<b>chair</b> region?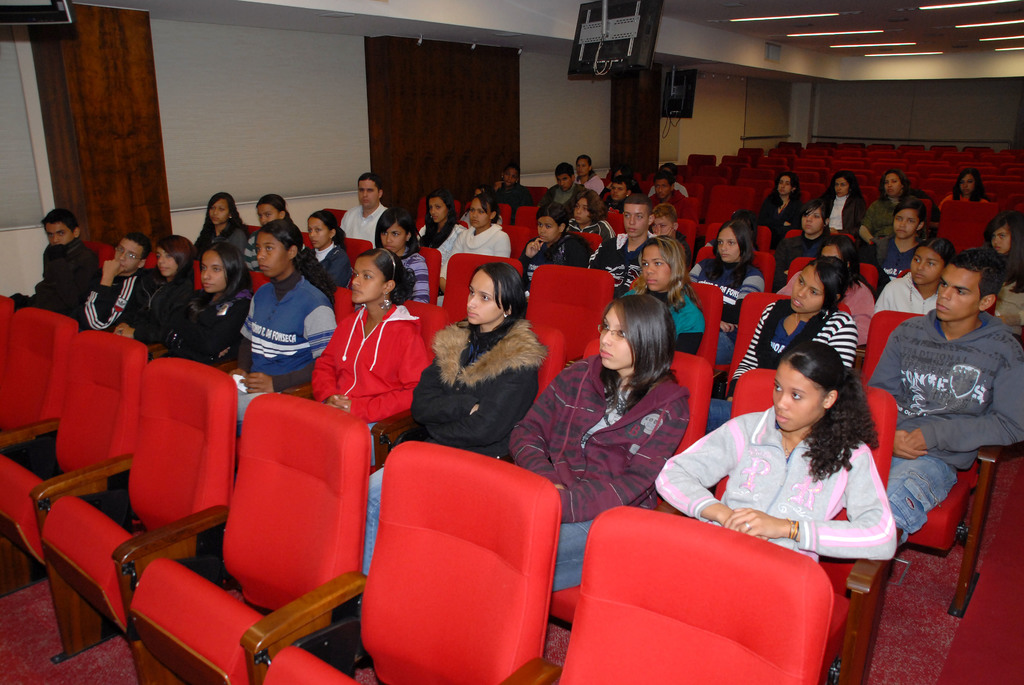
(left=246, top=269, right=271, bottom=296)
